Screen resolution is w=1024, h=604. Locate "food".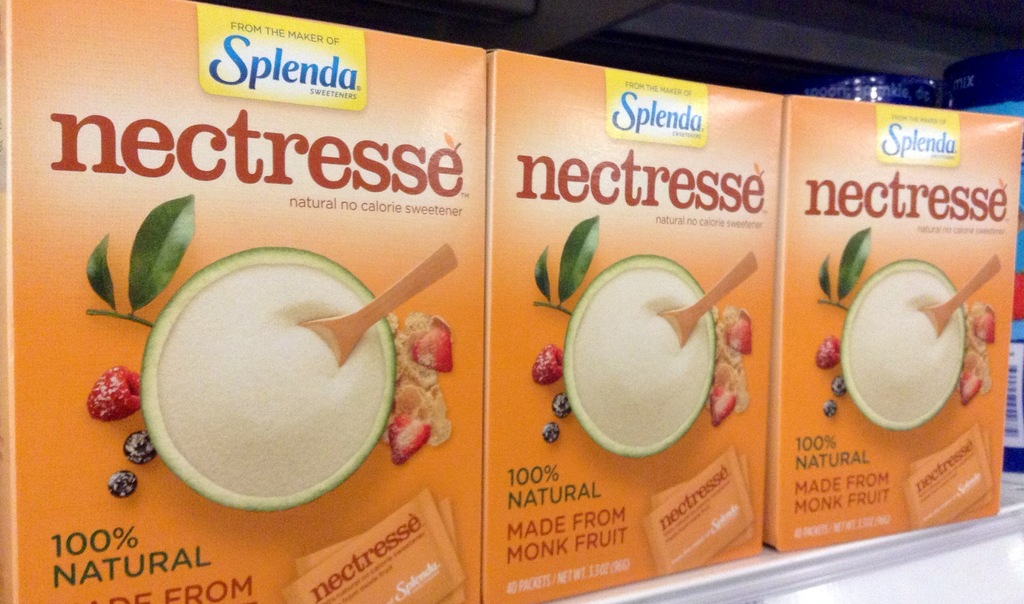
[814,334,845,418].
